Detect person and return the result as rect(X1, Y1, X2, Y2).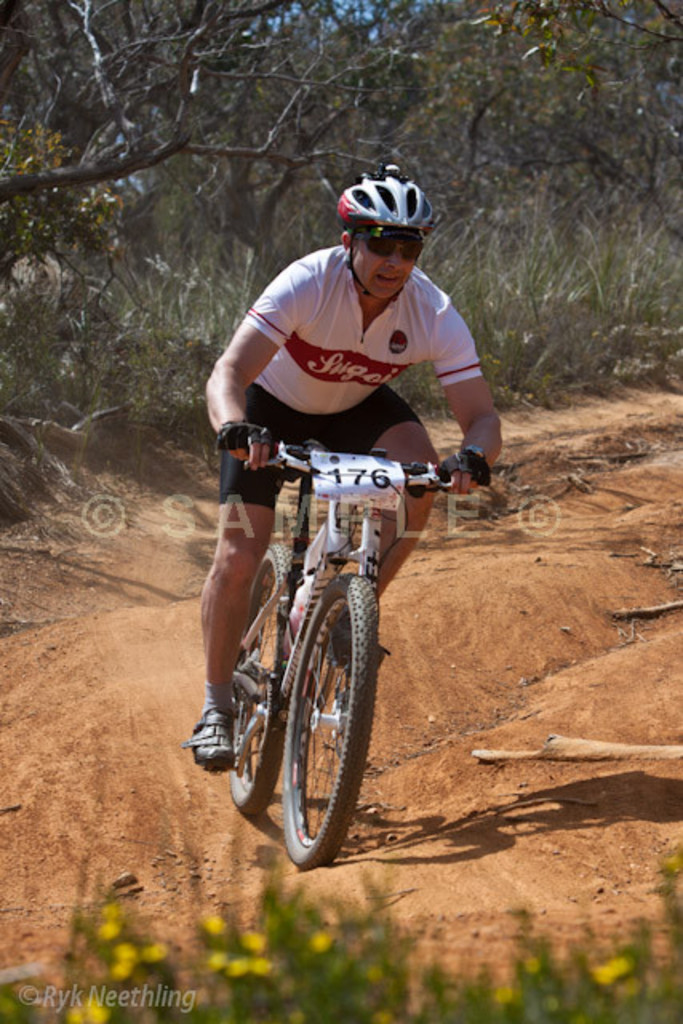
rect(197, 189, 465, 811).
